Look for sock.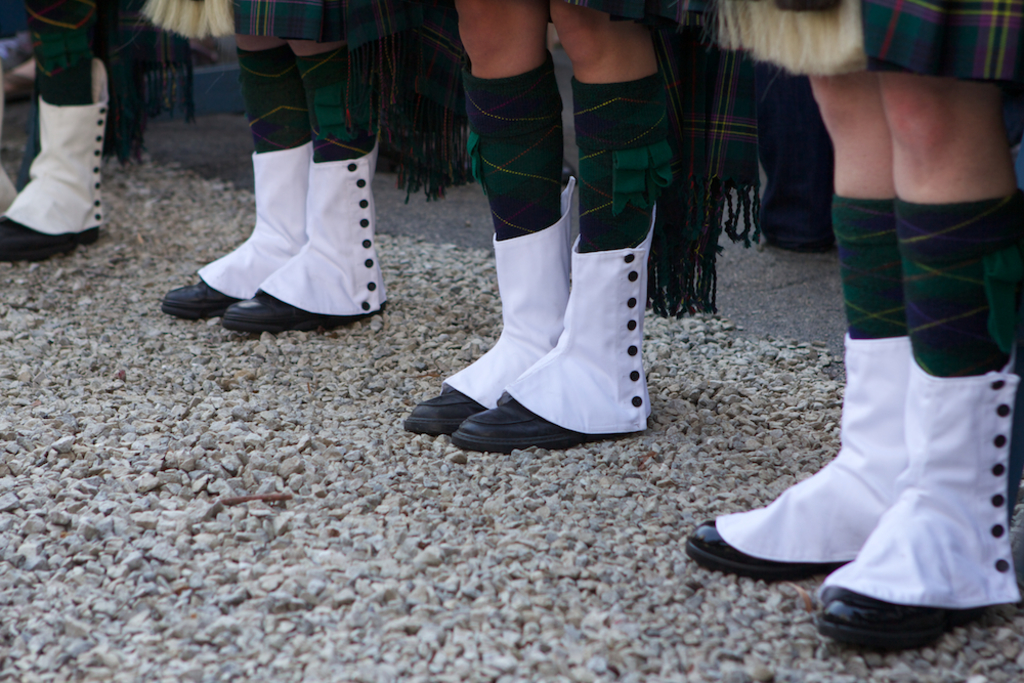
Found: box(241, 45, 308, 150).
